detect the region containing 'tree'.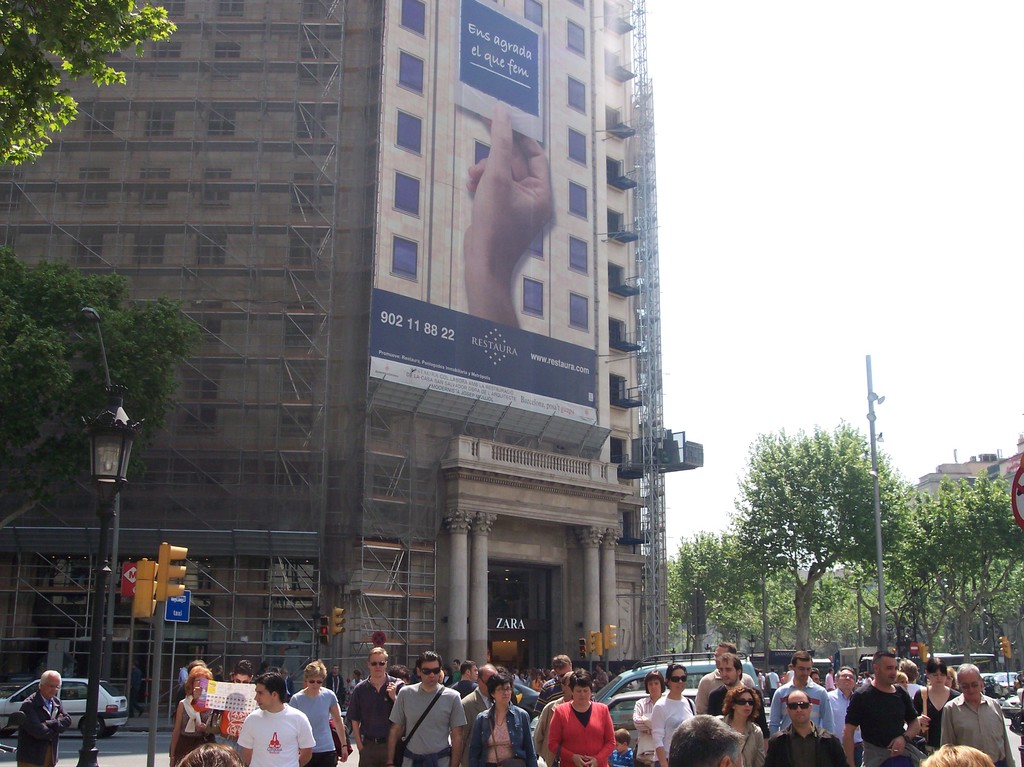
[0, 0, 178, 173].
